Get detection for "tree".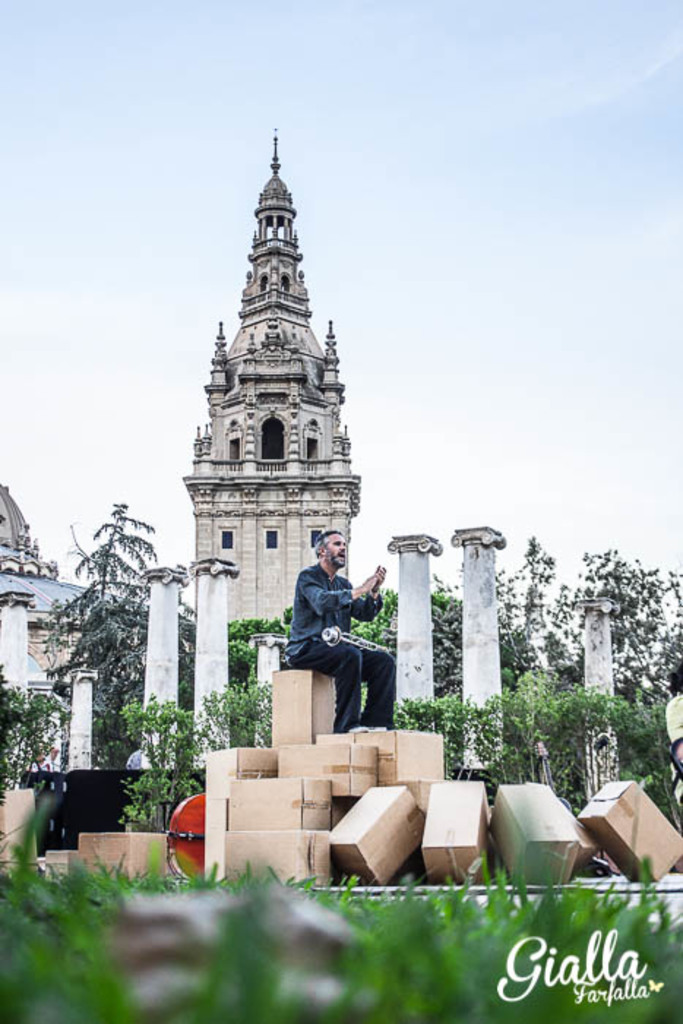
Detection: l=39, t=494, r=164, b=772.
